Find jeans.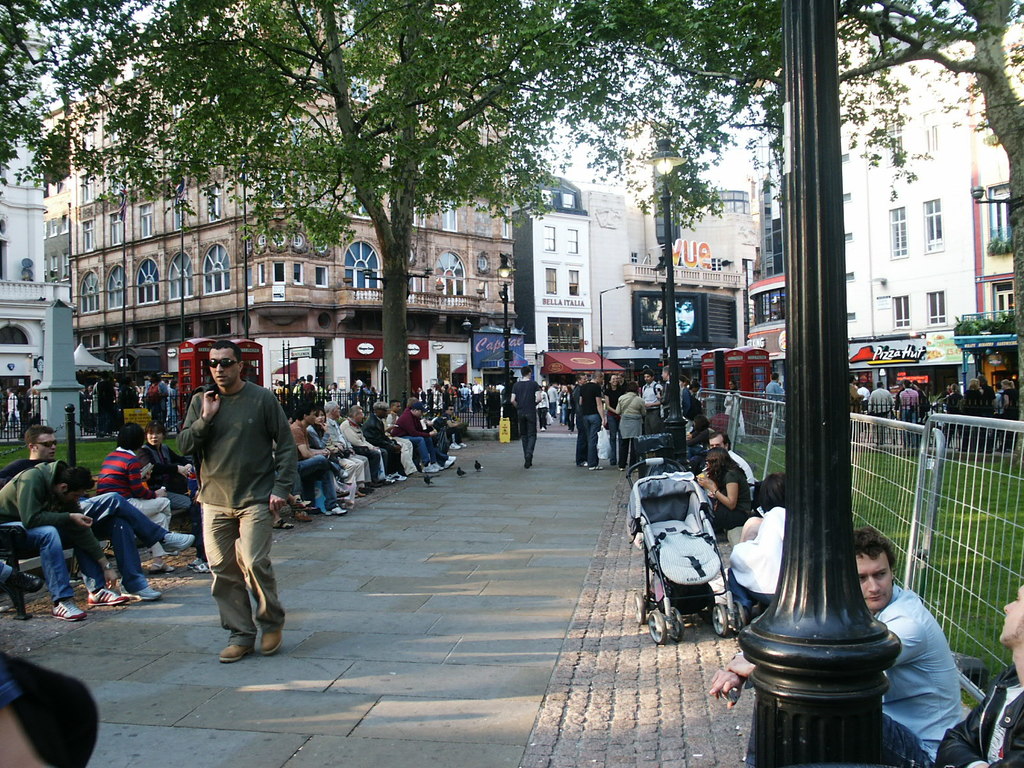
box=[15, 526, 108, 602].
